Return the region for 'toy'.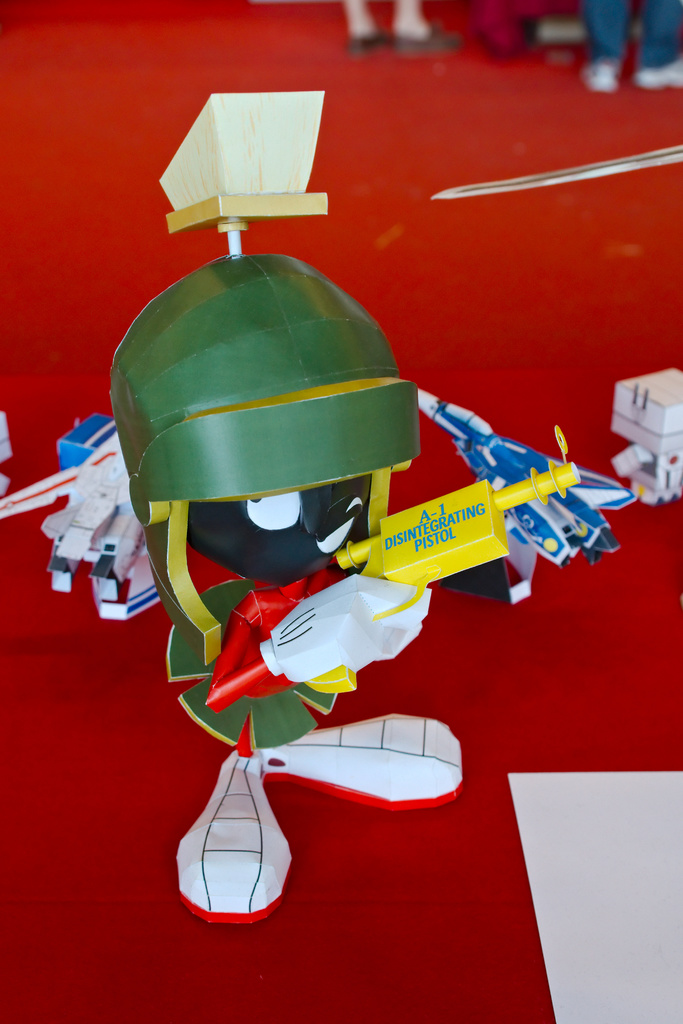
Rect(609, 363, 682, 508).
